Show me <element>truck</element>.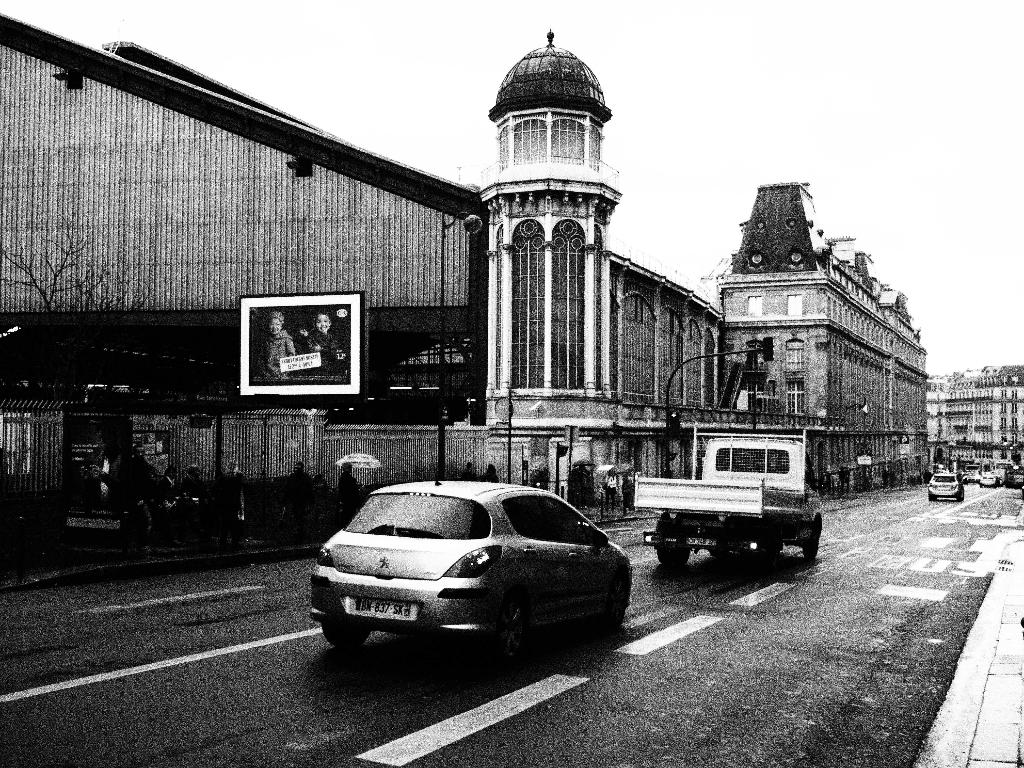
<element>truck</element> is here: left=630, top=433, right=828, bottom=580.
